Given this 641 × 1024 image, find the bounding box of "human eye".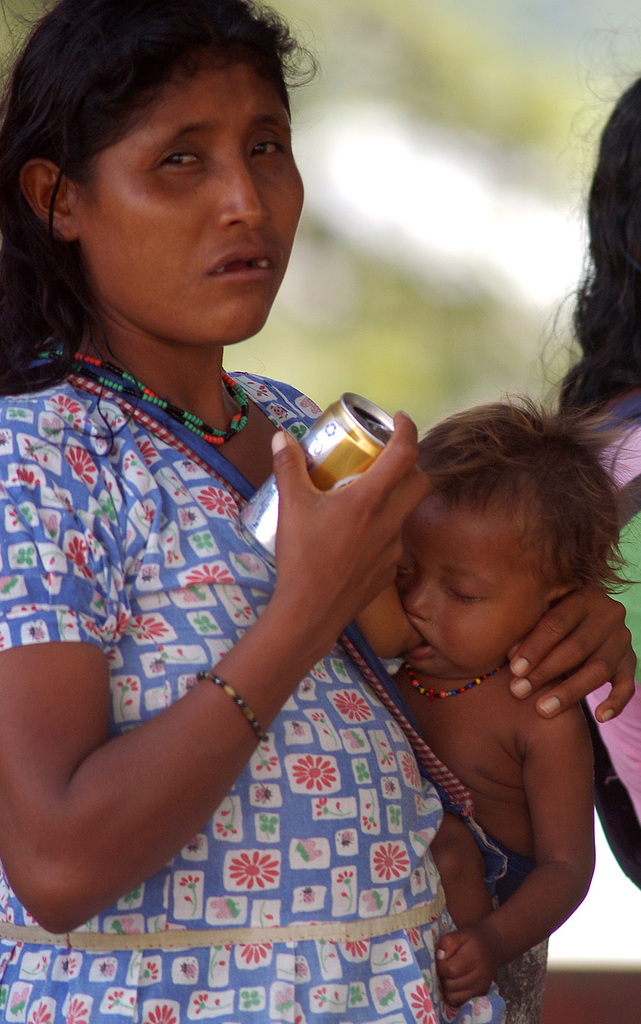
<region>152, 145, 205, 180</region>.
